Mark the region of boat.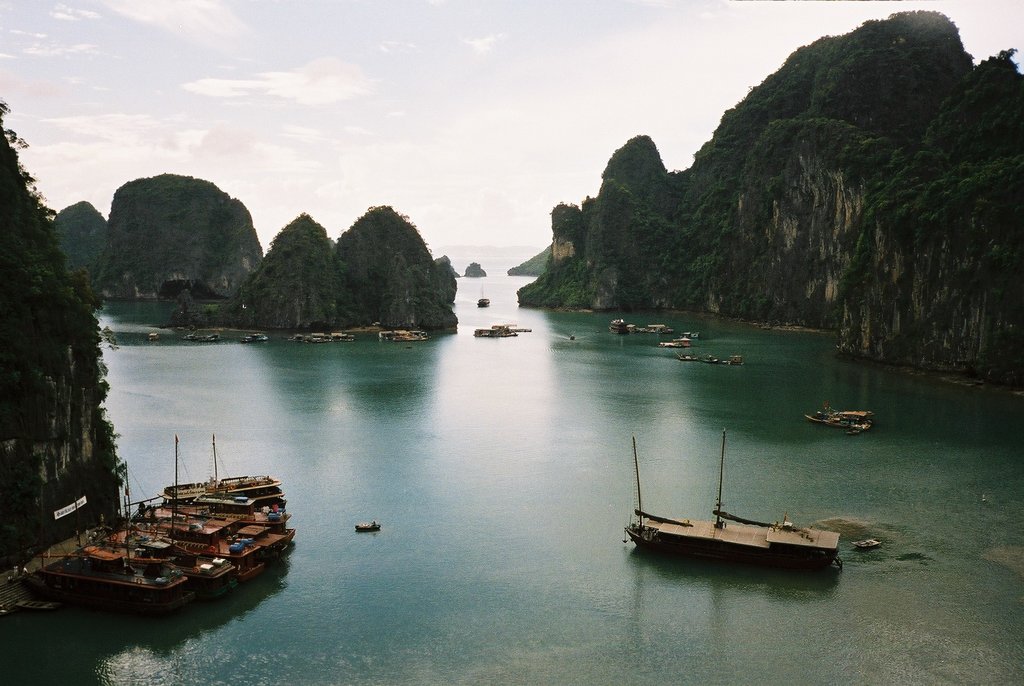
Region: [111, 496, 229, 589].
